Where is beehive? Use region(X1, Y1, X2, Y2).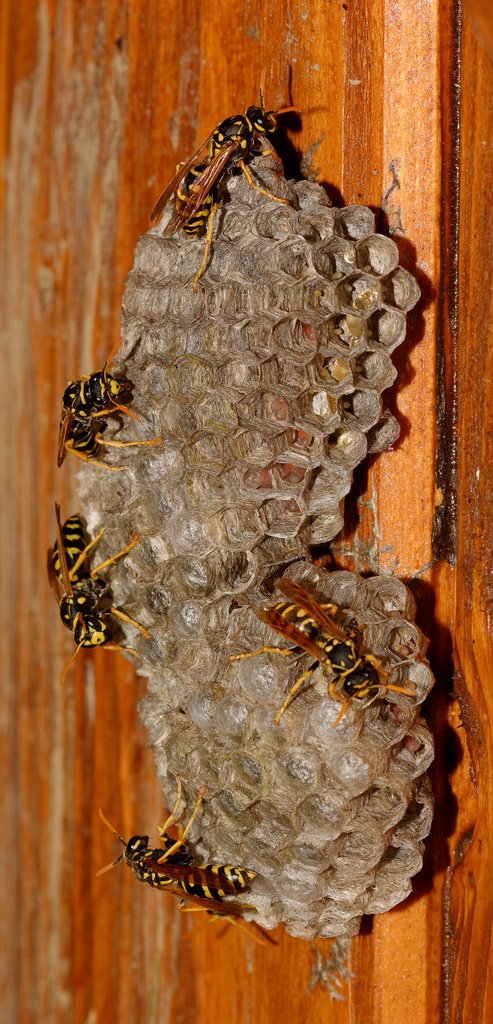
region(20, 0, 447, 959).
